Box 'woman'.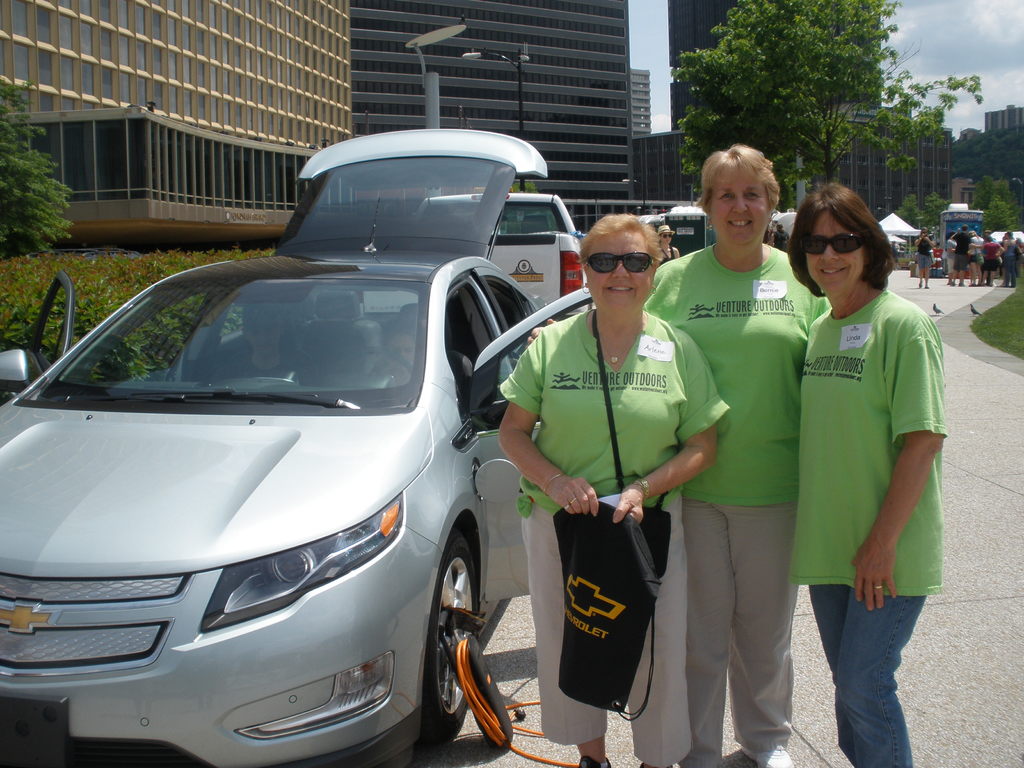
{"left": 523, "top": 142, "right": 836, "bottom": 767}.
